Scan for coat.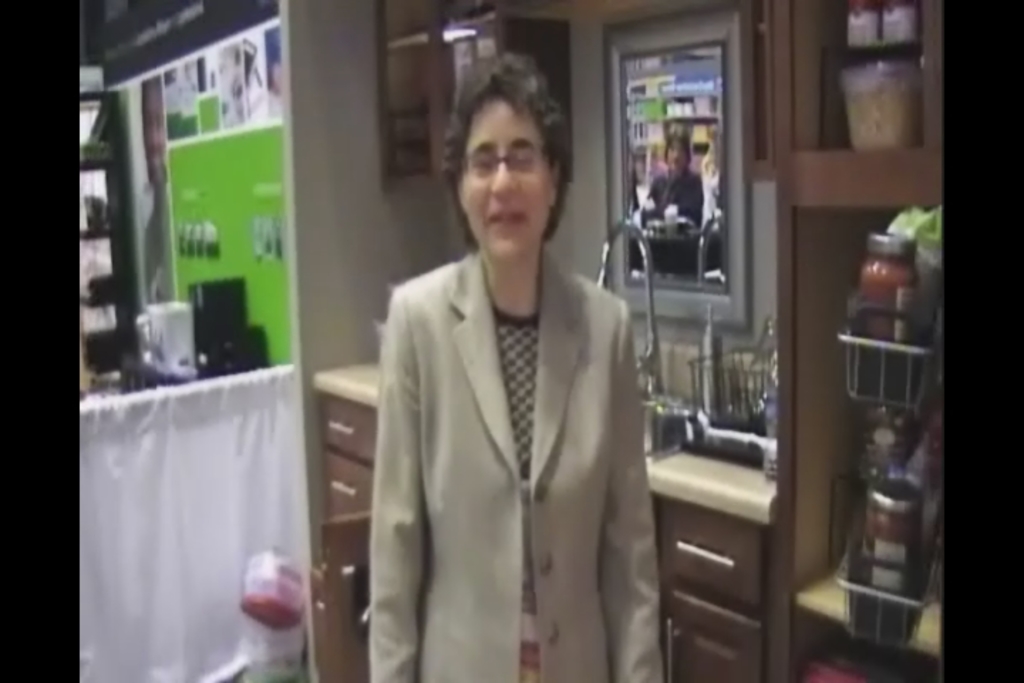
Scan result: left=358, top=182, right=654, bottom=663.
